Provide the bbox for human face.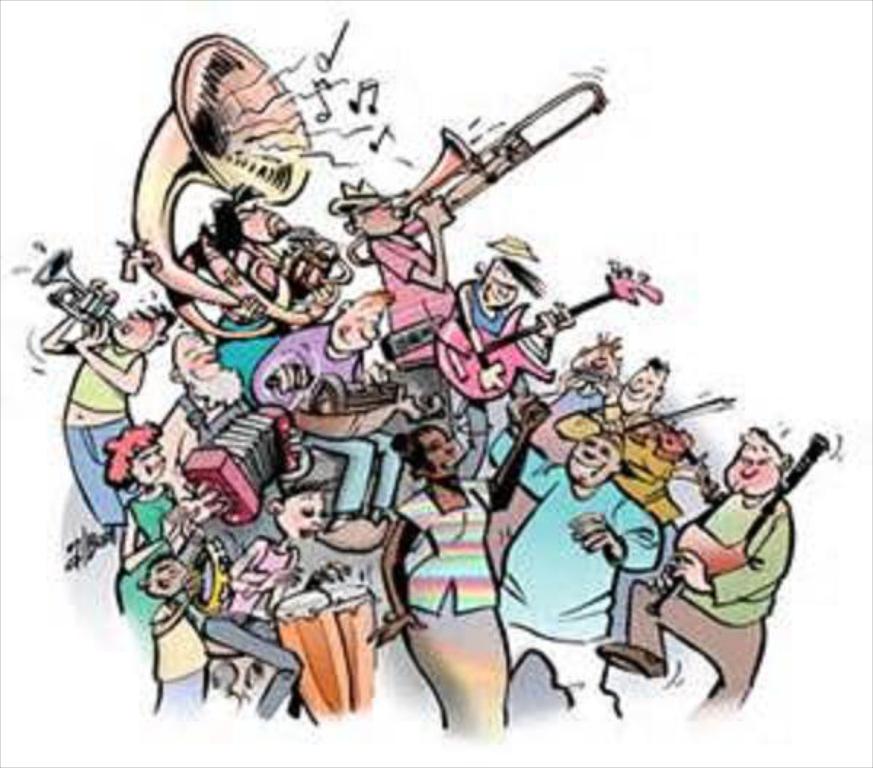
354:191:406:240.
